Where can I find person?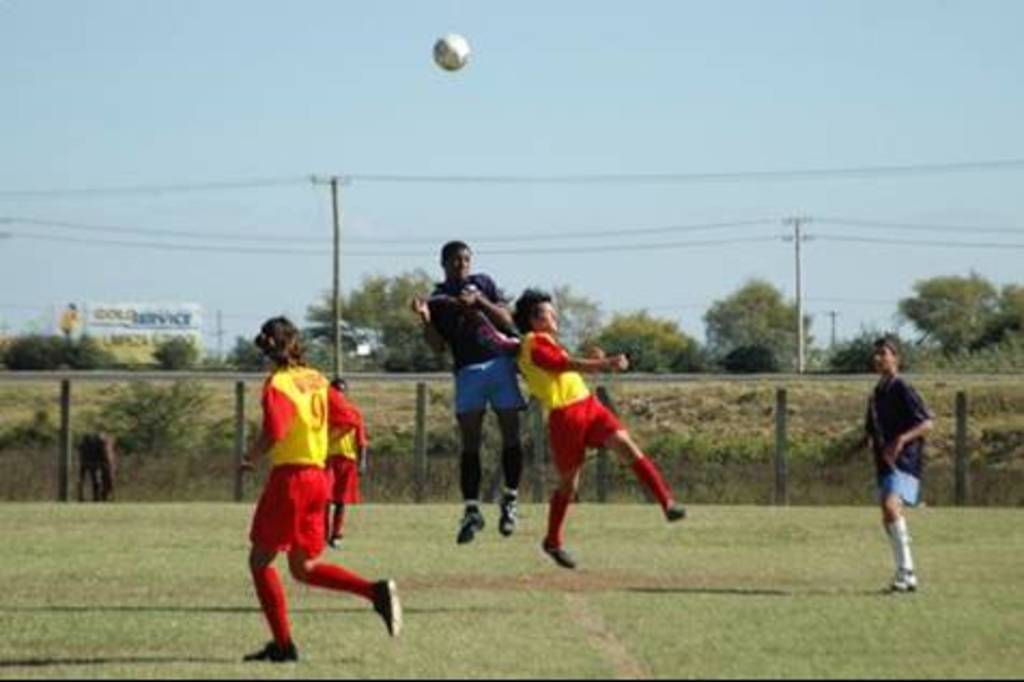
You can find it at [left=863, top=327, right=938, bottom=592].
